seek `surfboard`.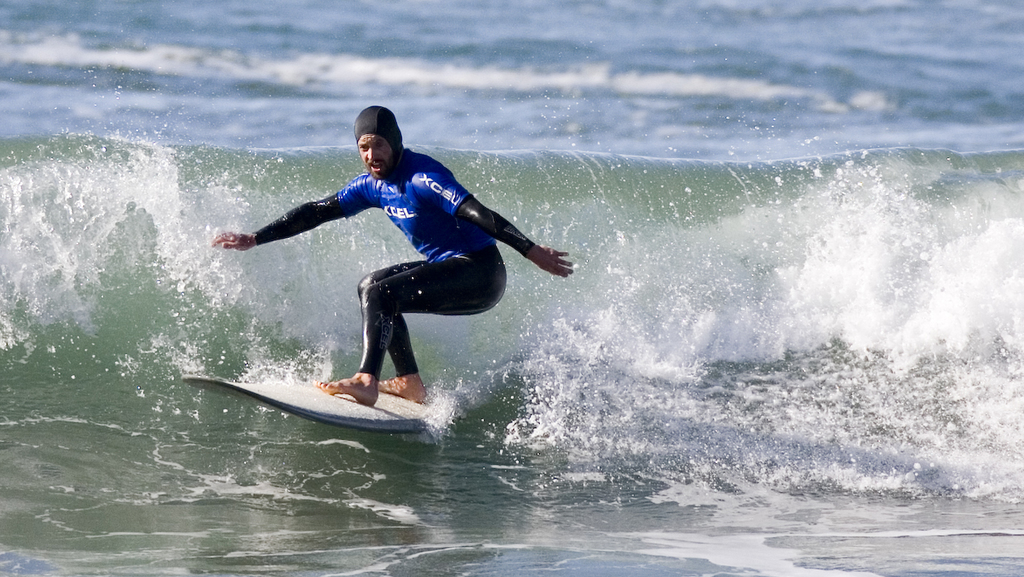
rect(175, 374, 431, 429).
